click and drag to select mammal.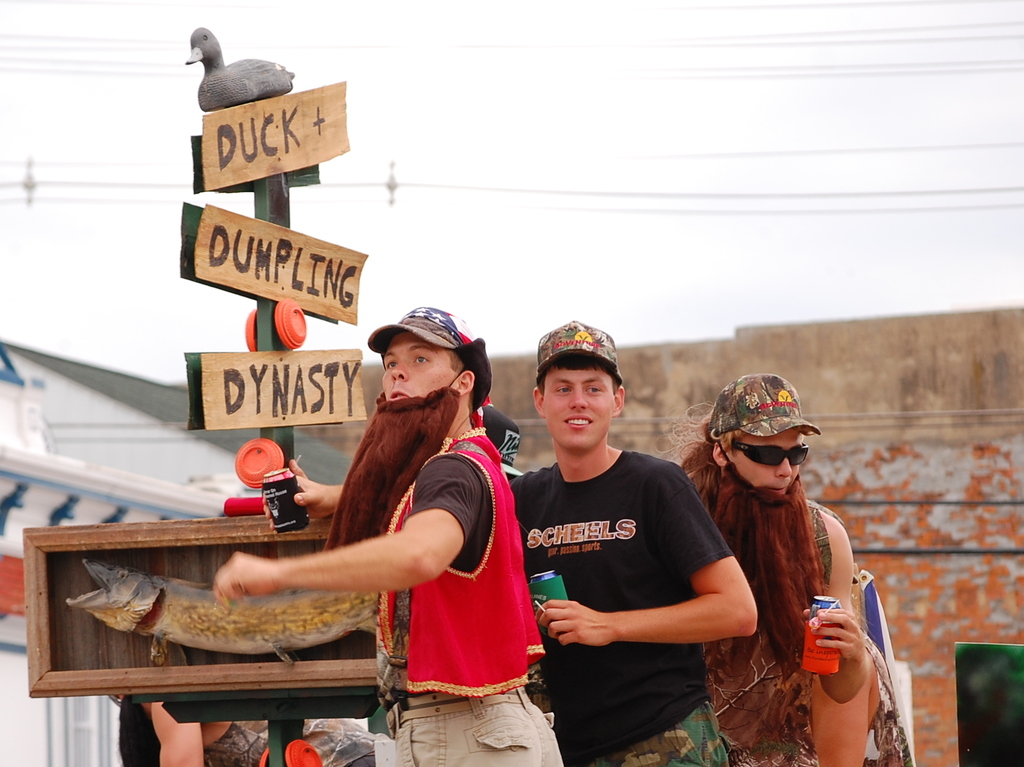
Selection: {"left": 116, "top": 698, "right": 266, "bottom": 766}.
